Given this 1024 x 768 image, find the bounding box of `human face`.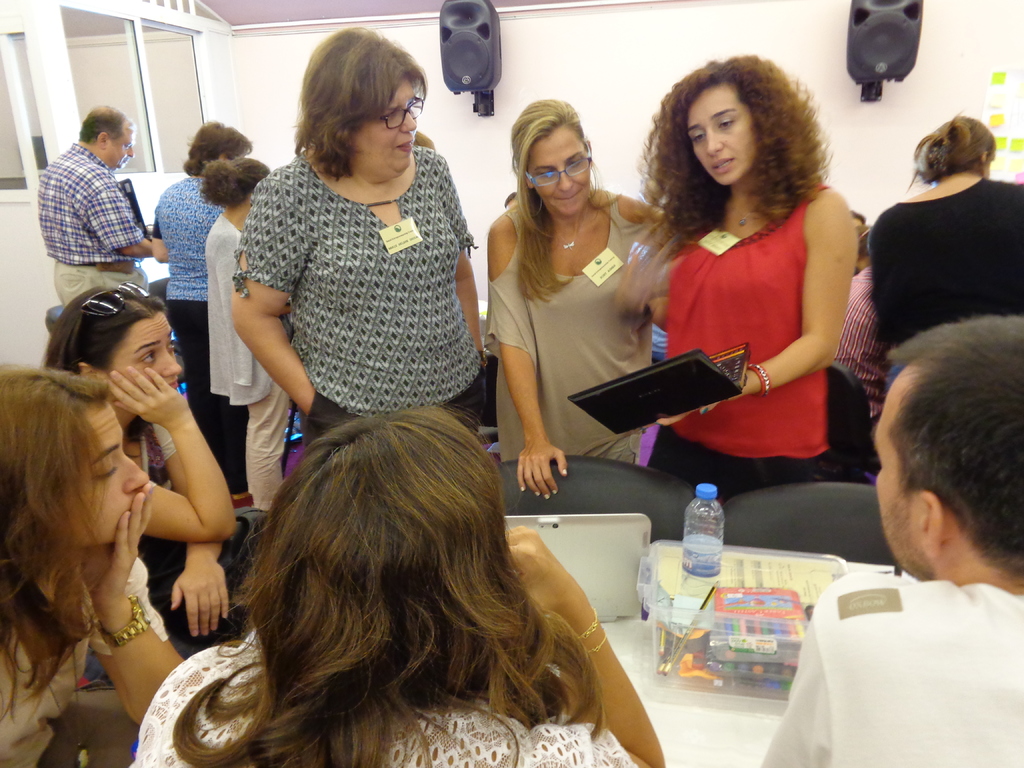
locate(101, 125, 136, 164).
